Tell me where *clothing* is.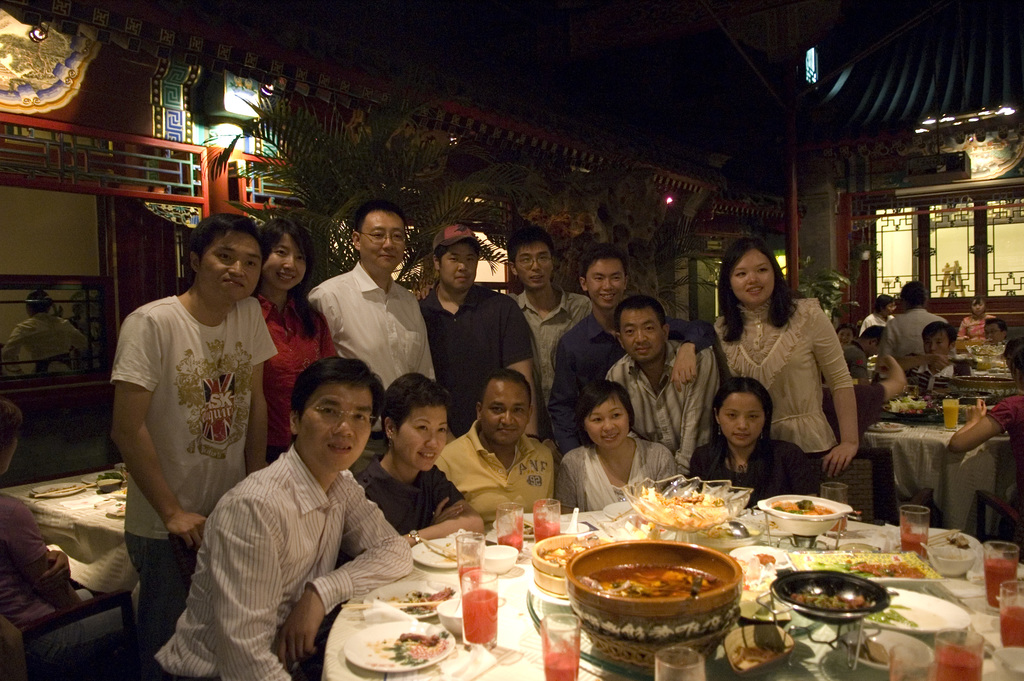
*clothing* is at locate(506, 288, 600, 412).
